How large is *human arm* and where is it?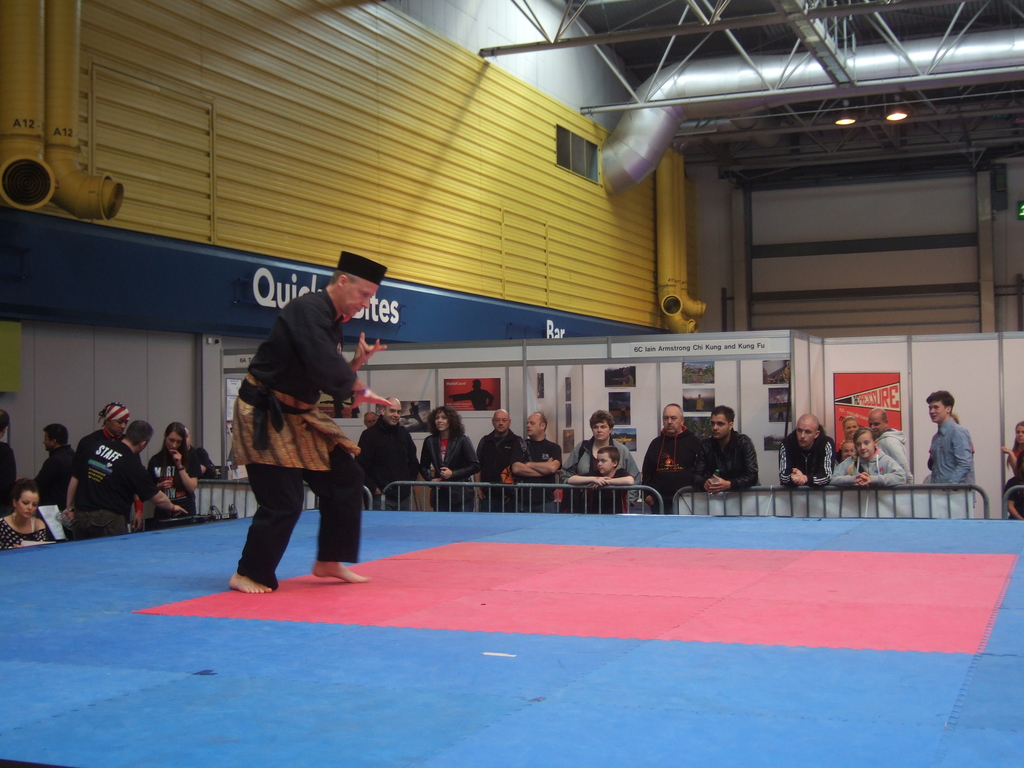
Bounding box: <region>711, 443, 758, 485</region>.
